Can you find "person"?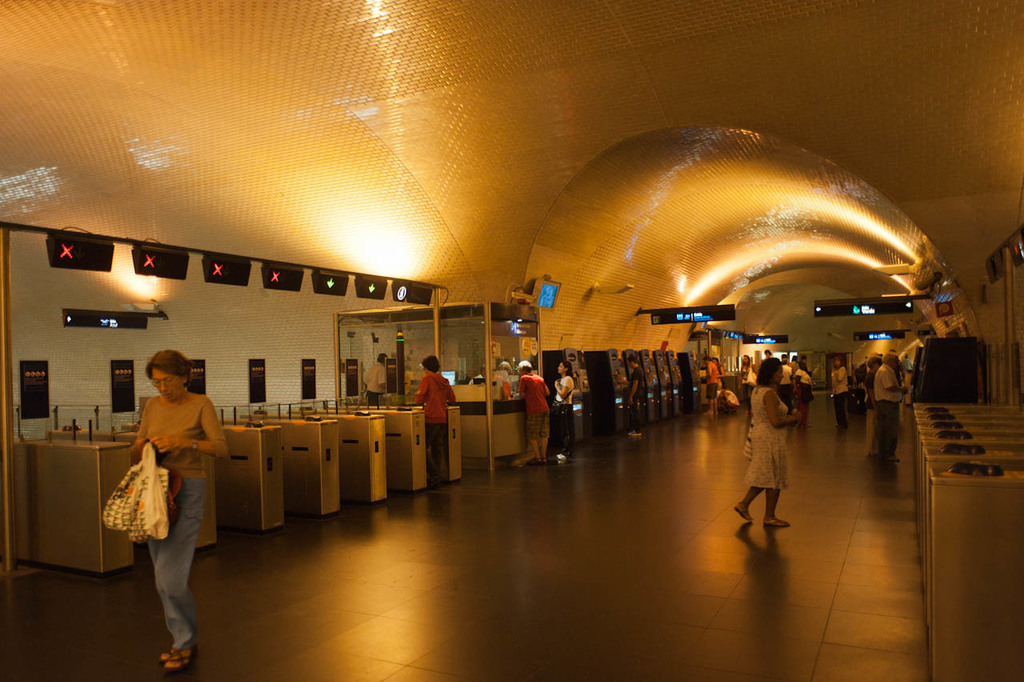
Yes, bounding box: 627, 358, 646, 438.
